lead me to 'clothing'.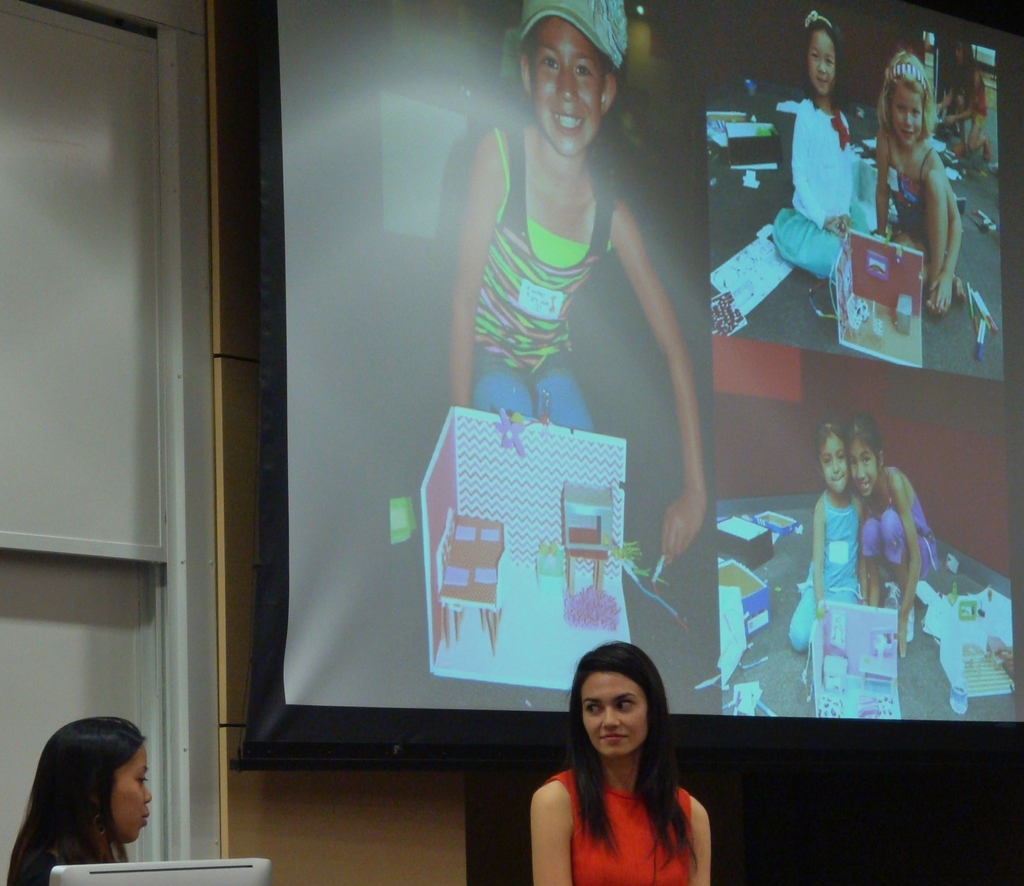
Lead to bbox=[787, 489, 861, 648].
